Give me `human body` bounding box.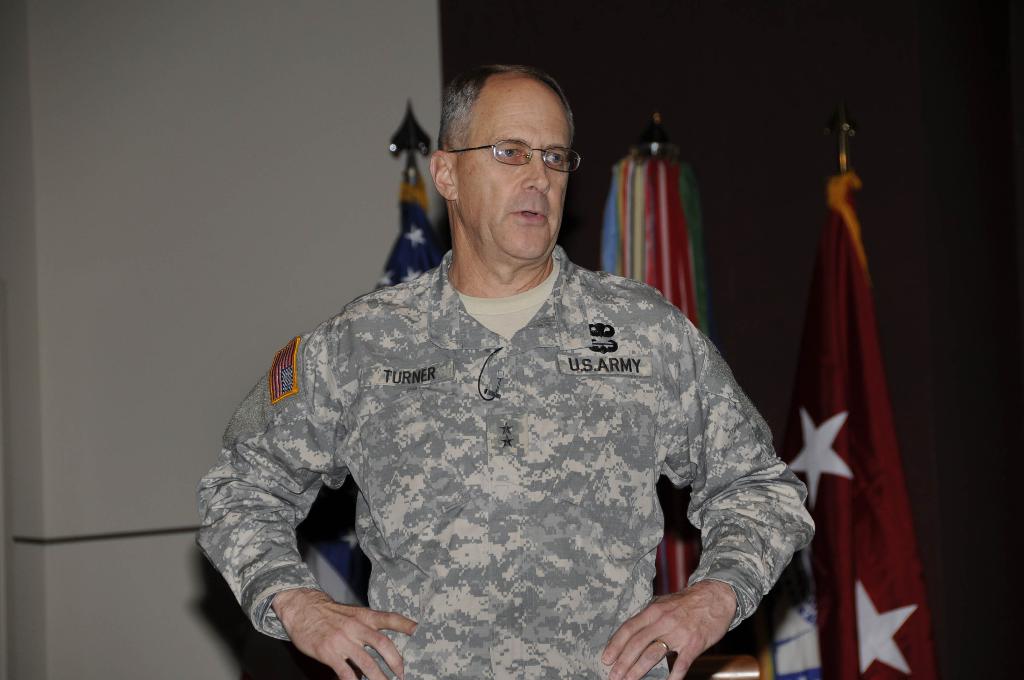
{"x1": 238, "y1": 119, "x2": 813, "y2": 679}.
